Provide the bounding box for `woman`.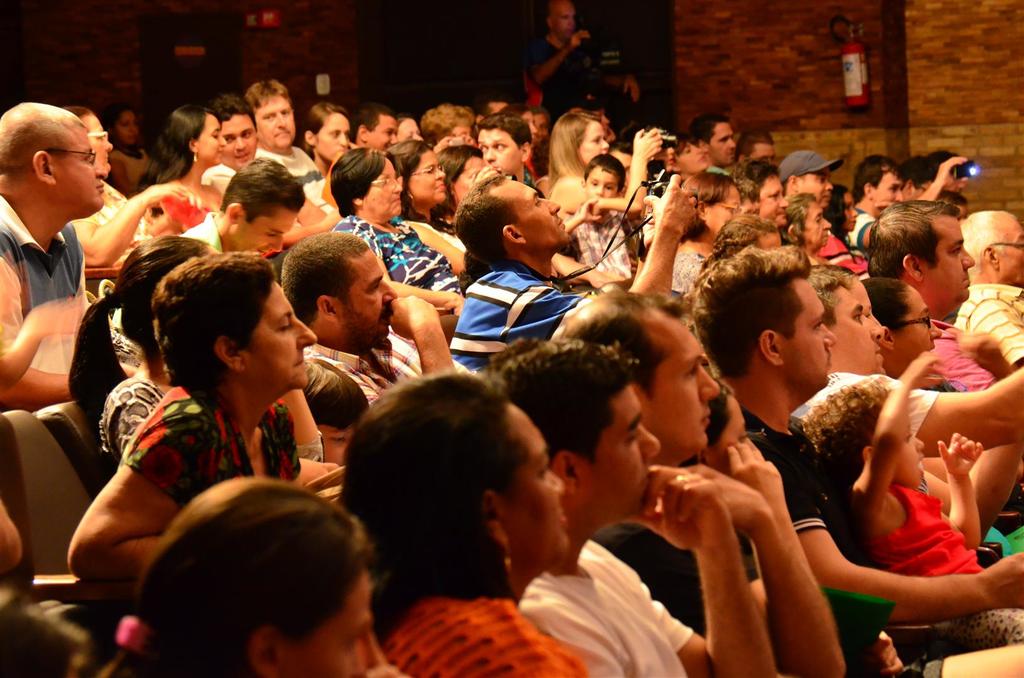
{"x1": 88, "y1": 467, "x2": 404, "y2": 677}.
